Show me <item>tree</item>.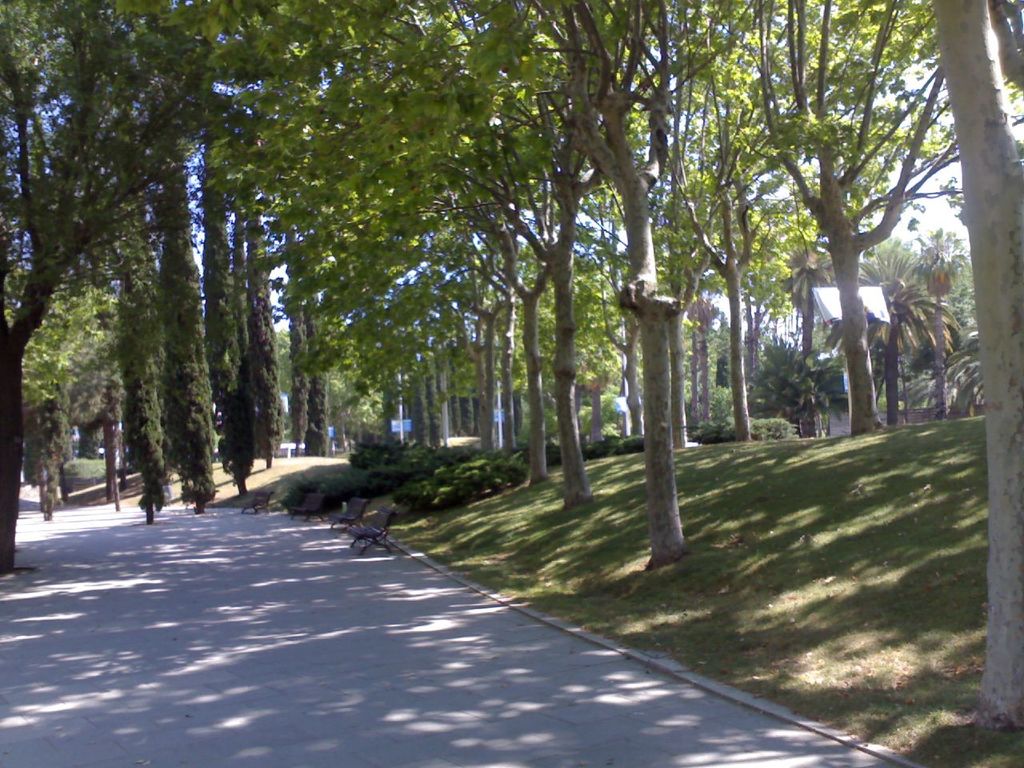
<item>tree</item> is here: l=785, t=239, r=866, b=437.
